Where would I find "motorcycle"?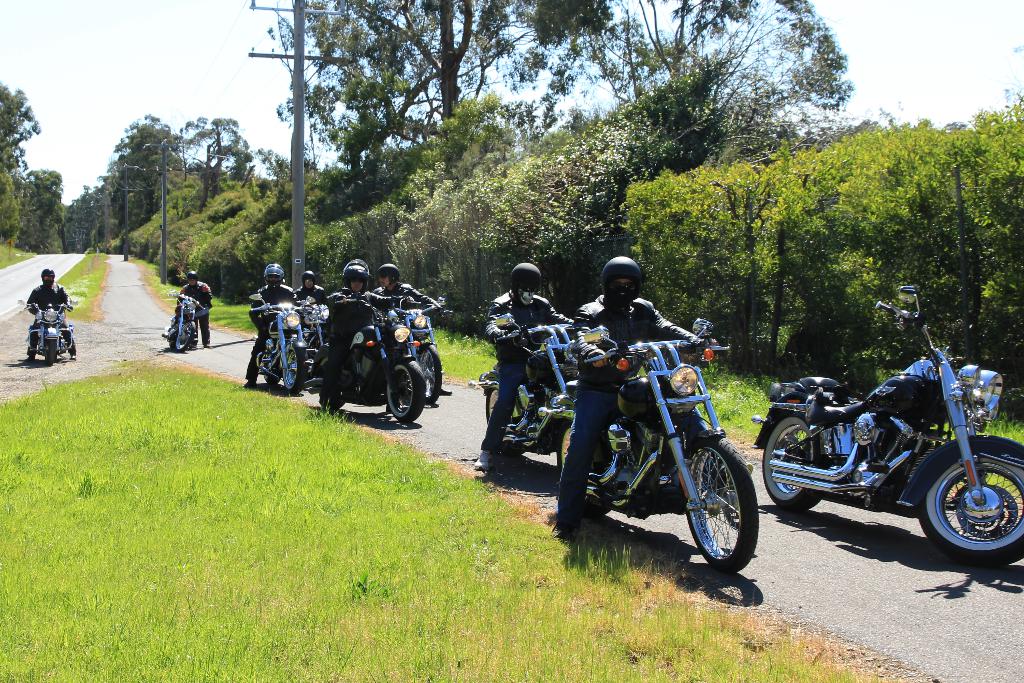
At 22, 300, 74, 366.
